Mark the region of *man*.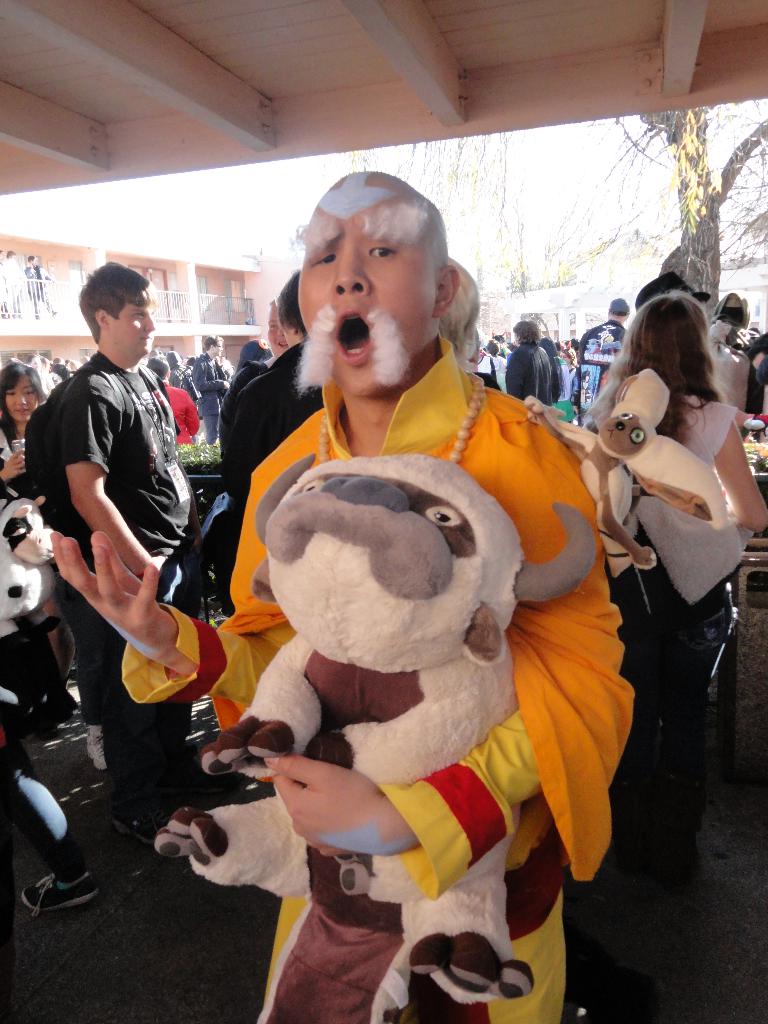
Region: (573, 298, 630, 424).
